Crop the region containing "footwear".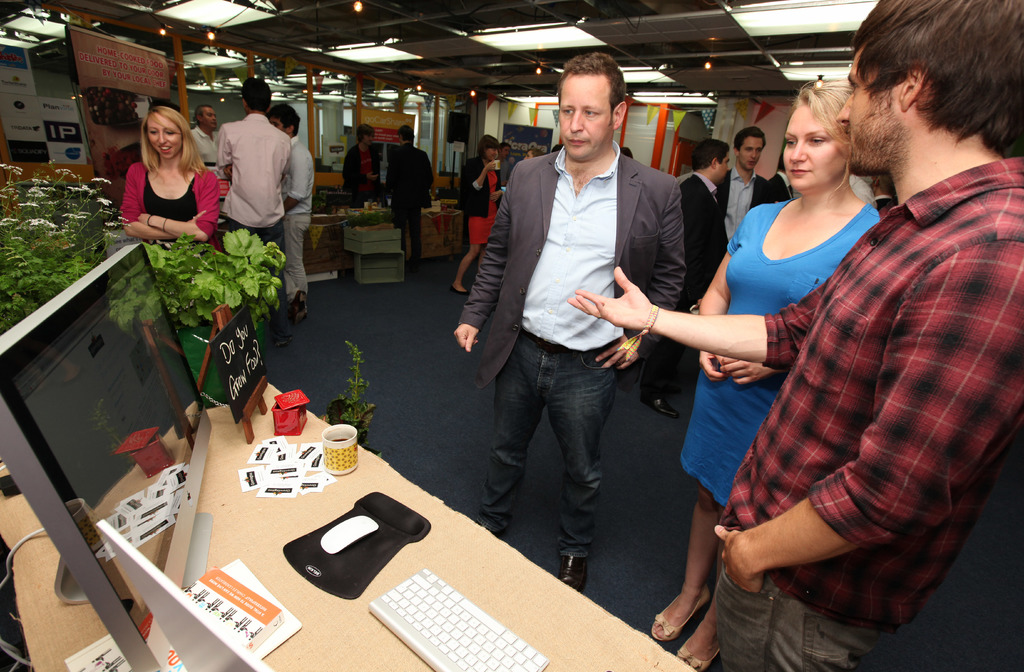
Crop region: [676, 636, 719, 671].
